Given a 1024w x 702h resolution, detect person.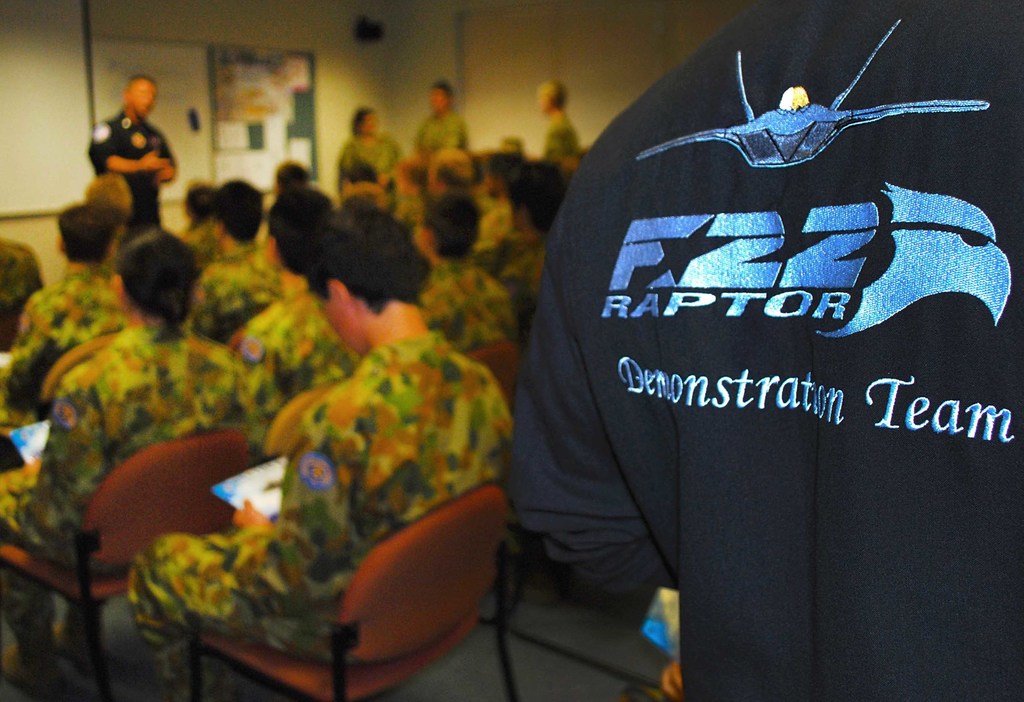
<box>230,178,371,427</box>.
